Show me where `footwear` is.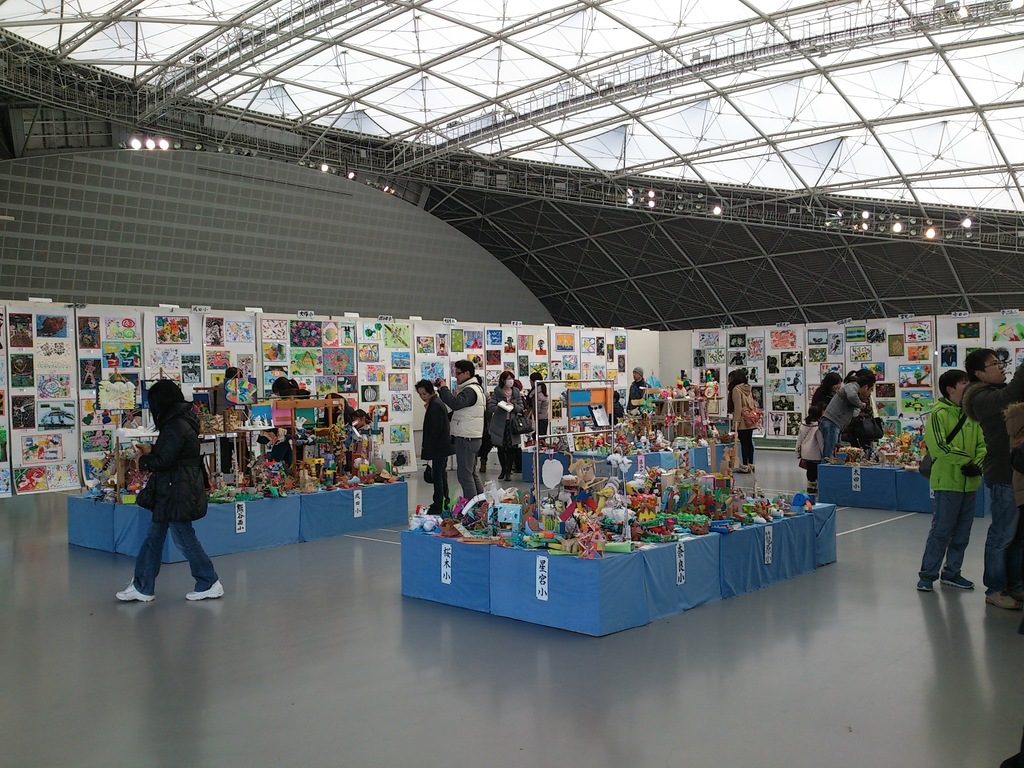
`footwear` is at BBox(979, 586, 1018, 607).
